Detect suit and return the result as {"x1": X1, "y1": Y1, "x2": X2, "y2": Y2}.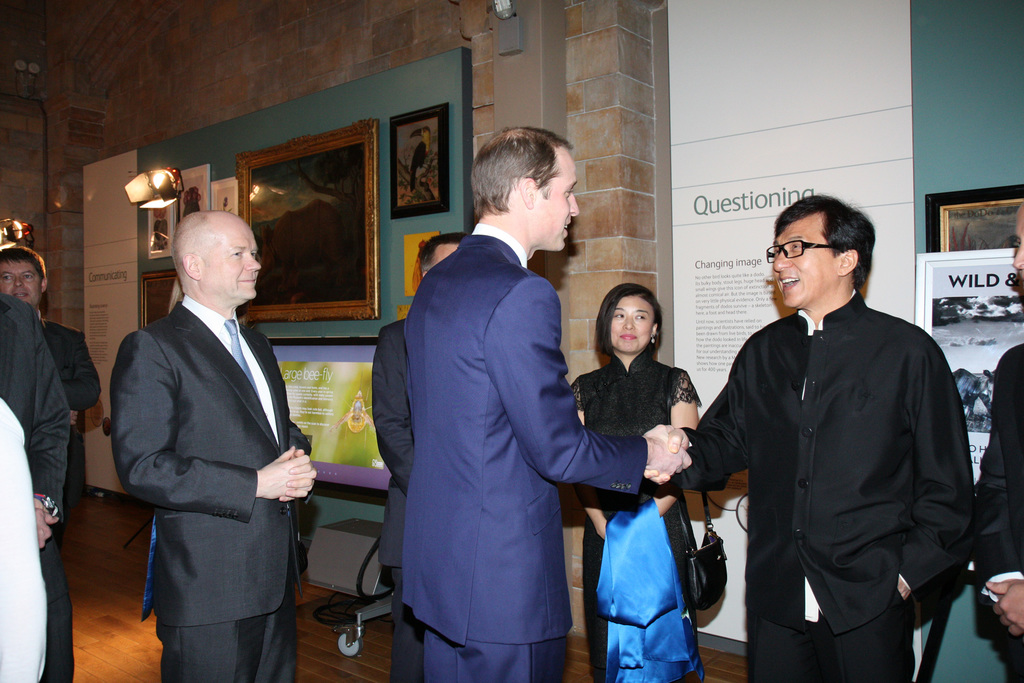
{"x1": 37, "y1": 322, "x2": 100, "y2": 549}.
